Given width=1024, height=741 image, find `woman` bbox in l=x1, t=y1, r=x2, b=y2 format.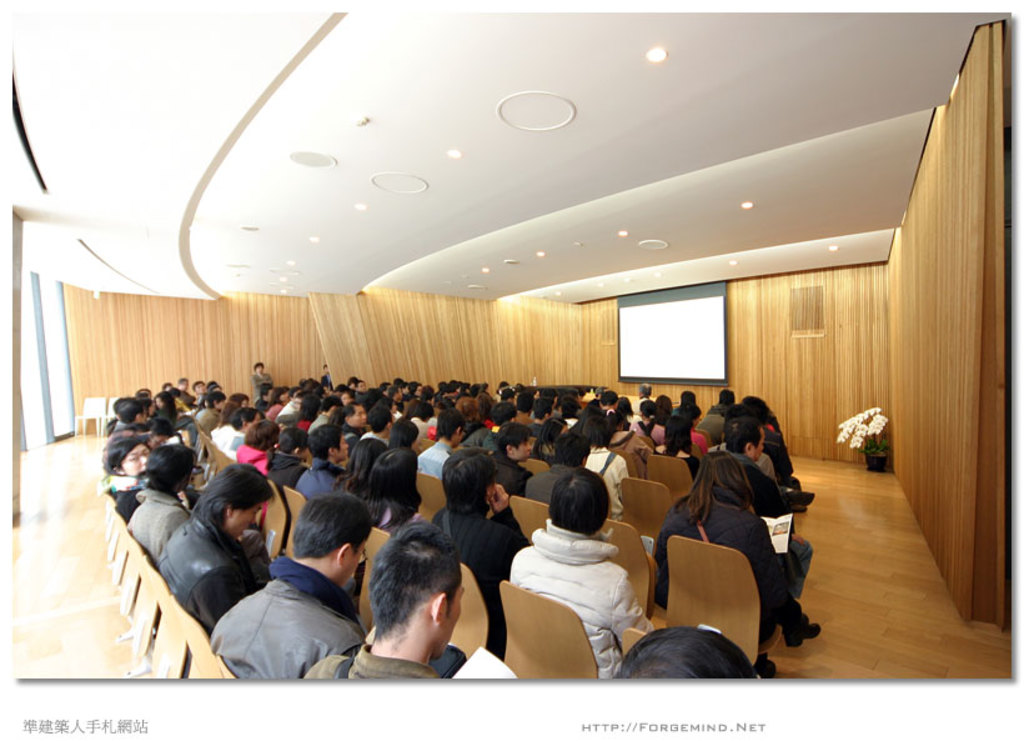
l=511, t=469, r=653, b=689.
